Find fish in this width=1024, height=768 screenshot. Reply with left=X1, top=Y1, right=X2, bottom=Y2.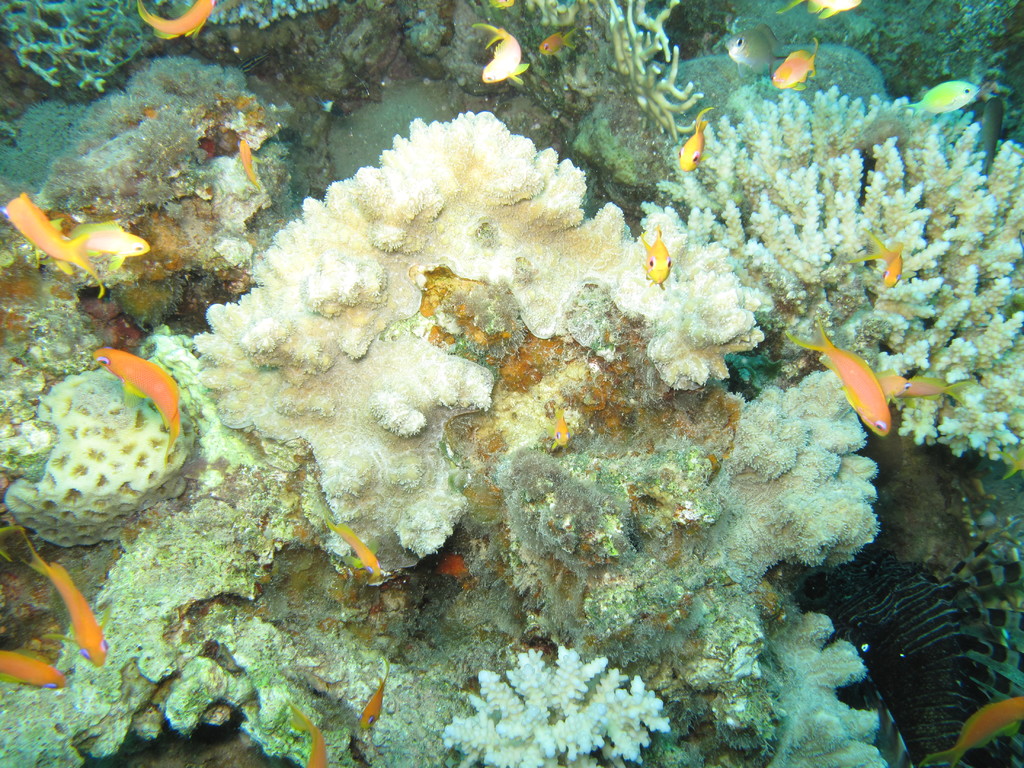
left=549, top=405, right=569, bottom=449.
